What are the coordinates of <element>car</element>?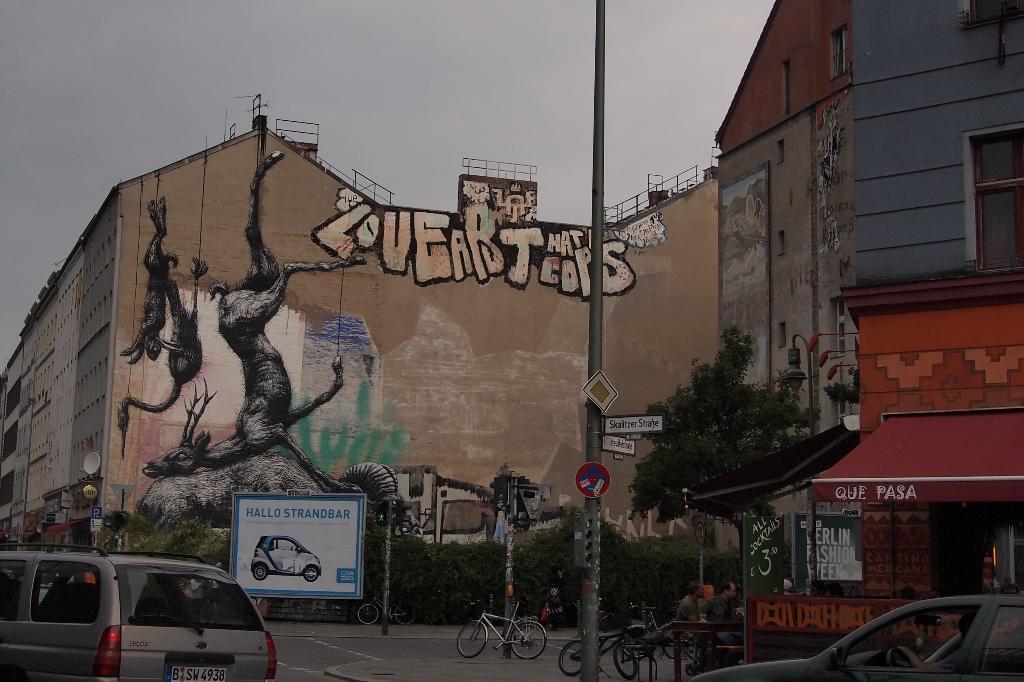
rect(693, 597, 1023, 681).
